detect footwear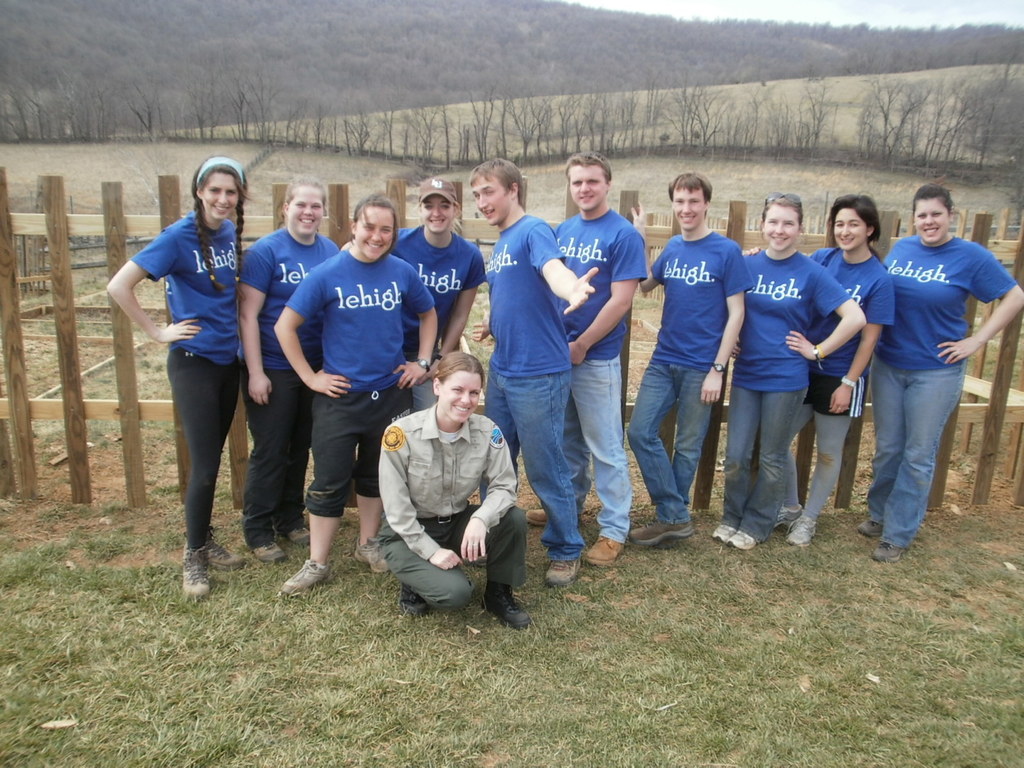
[869,544,904,564]
